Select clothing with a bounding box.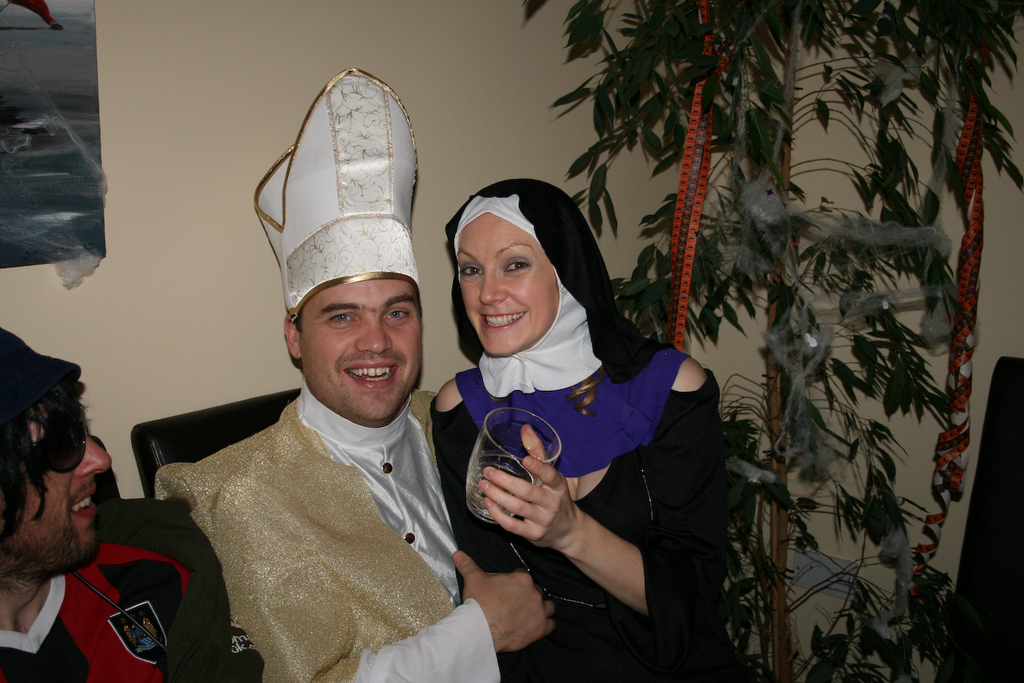
Rect(0, 500, 242, 682).
